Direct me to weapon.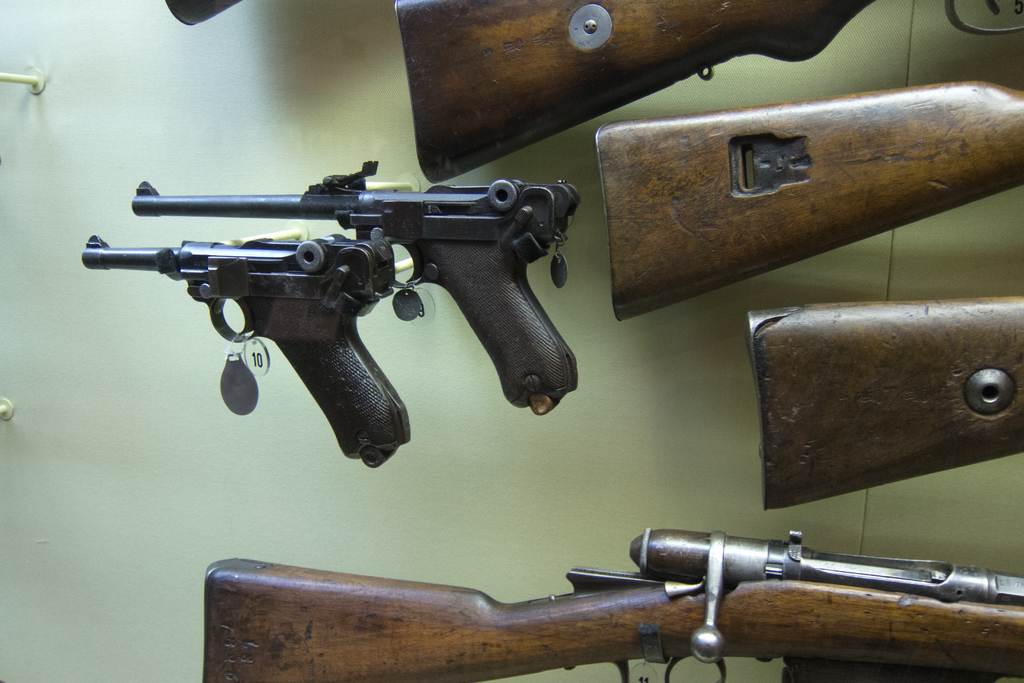
Direction: box=[127, 158, 578, 416].
